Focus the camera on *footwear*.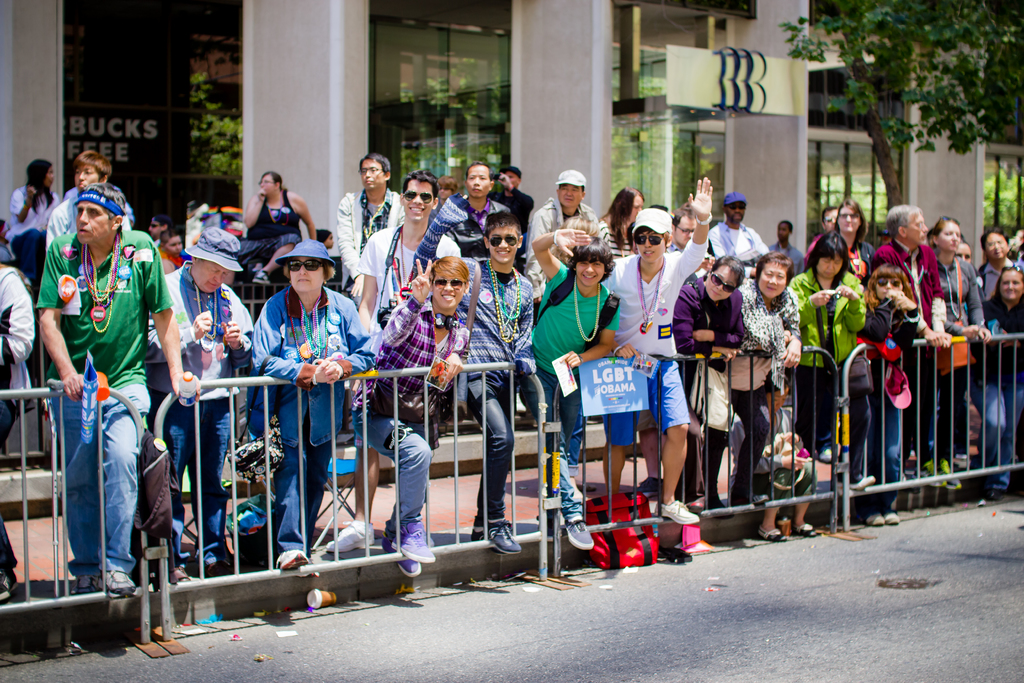
Focus region: Rect(927, 458, 956, 488).
